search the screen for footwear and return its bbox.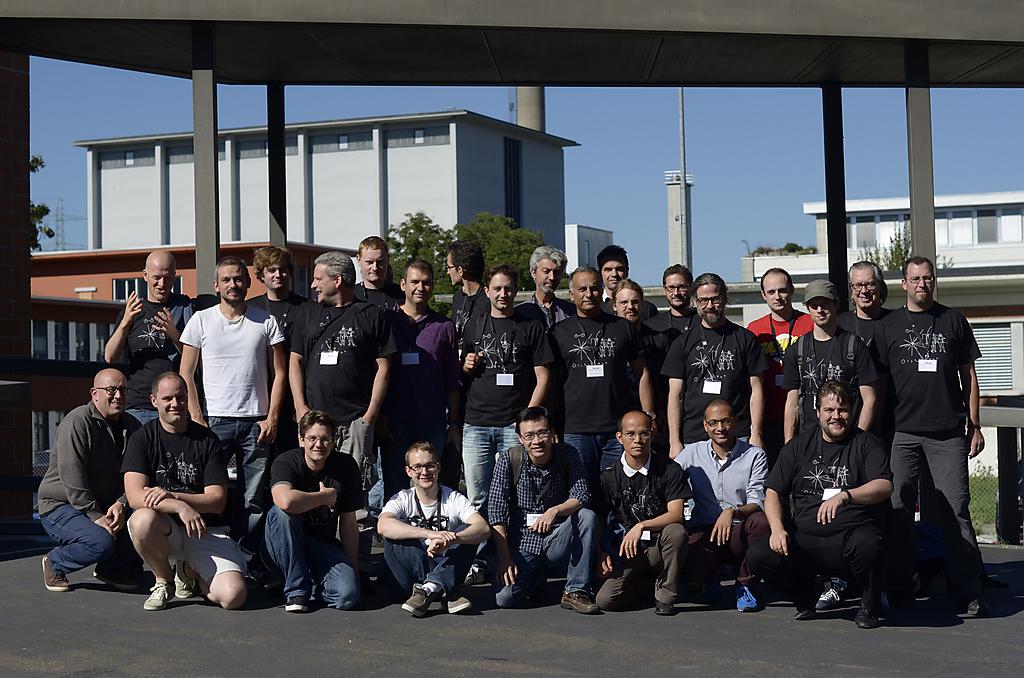
Found: bbox(856, 608, 880, 631).
